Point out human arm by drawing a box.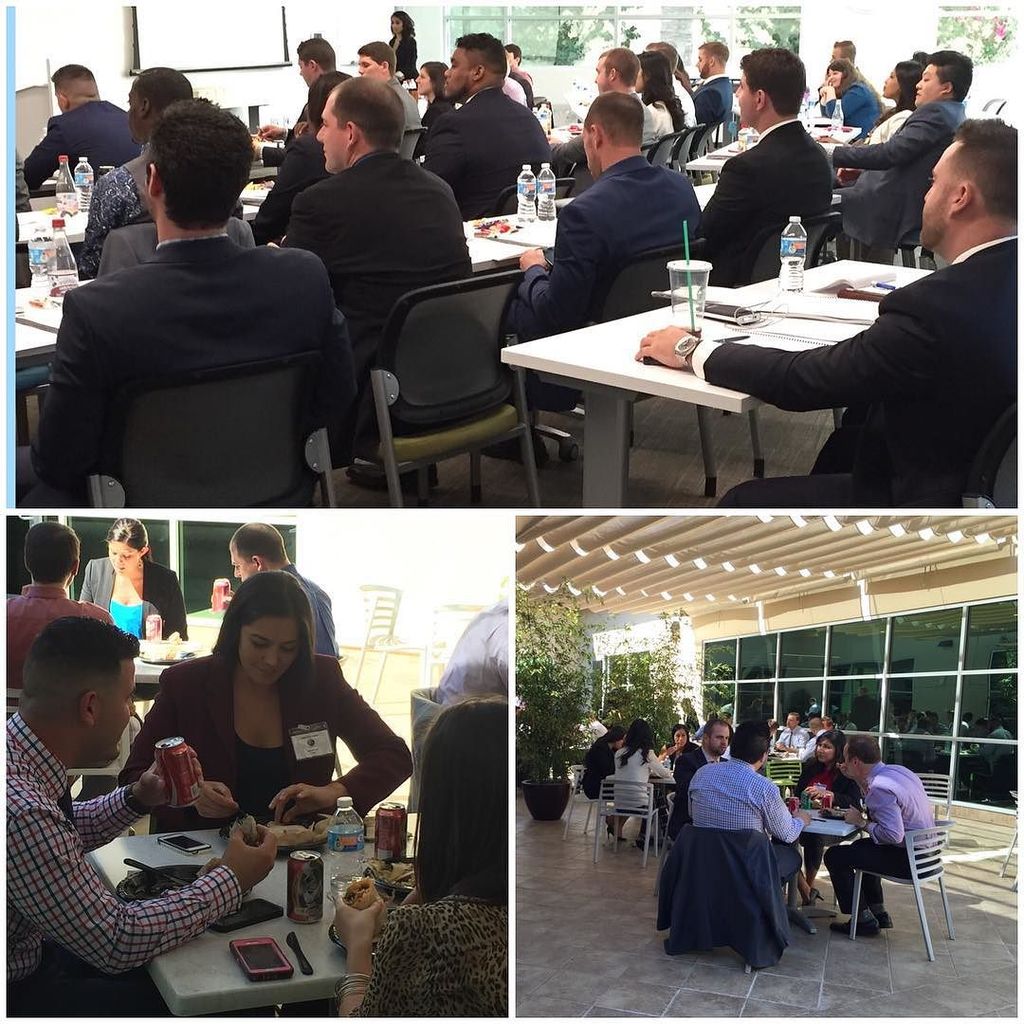
<bbox>521, 206, 598, 333</bbox>.
